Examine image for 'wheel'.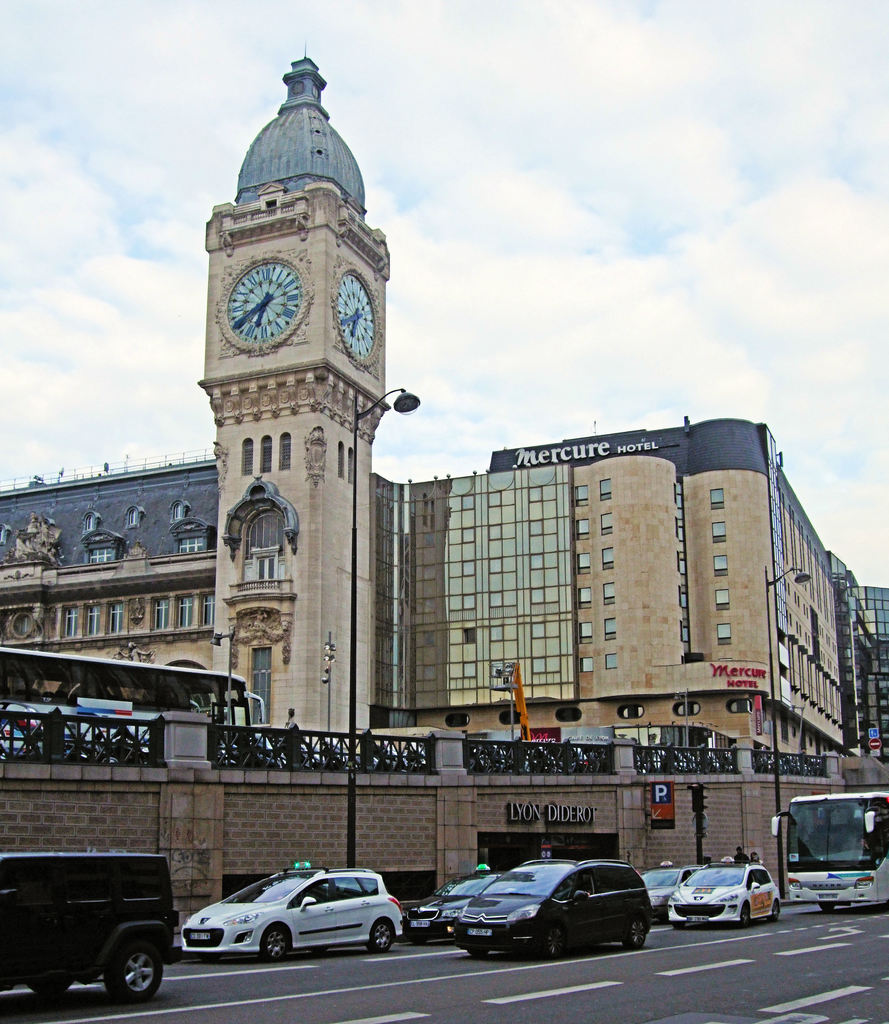
Examination result: 625, 915, 646, 951.
